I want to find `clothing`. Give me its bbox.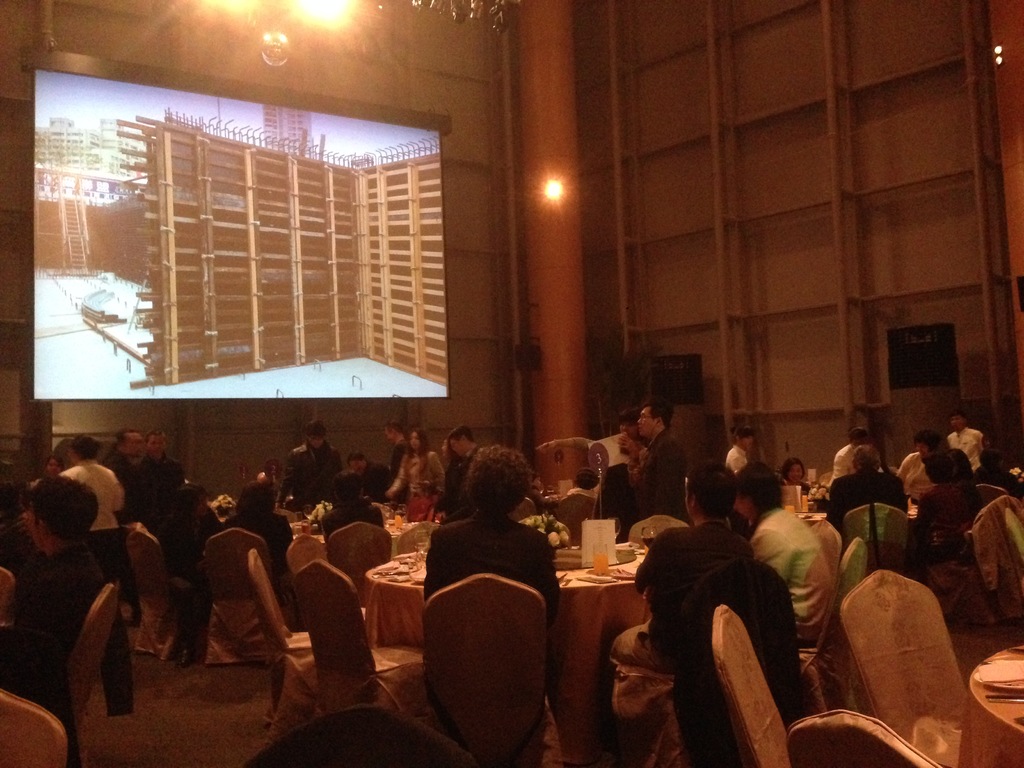
box(68, 458, 117, 538).
